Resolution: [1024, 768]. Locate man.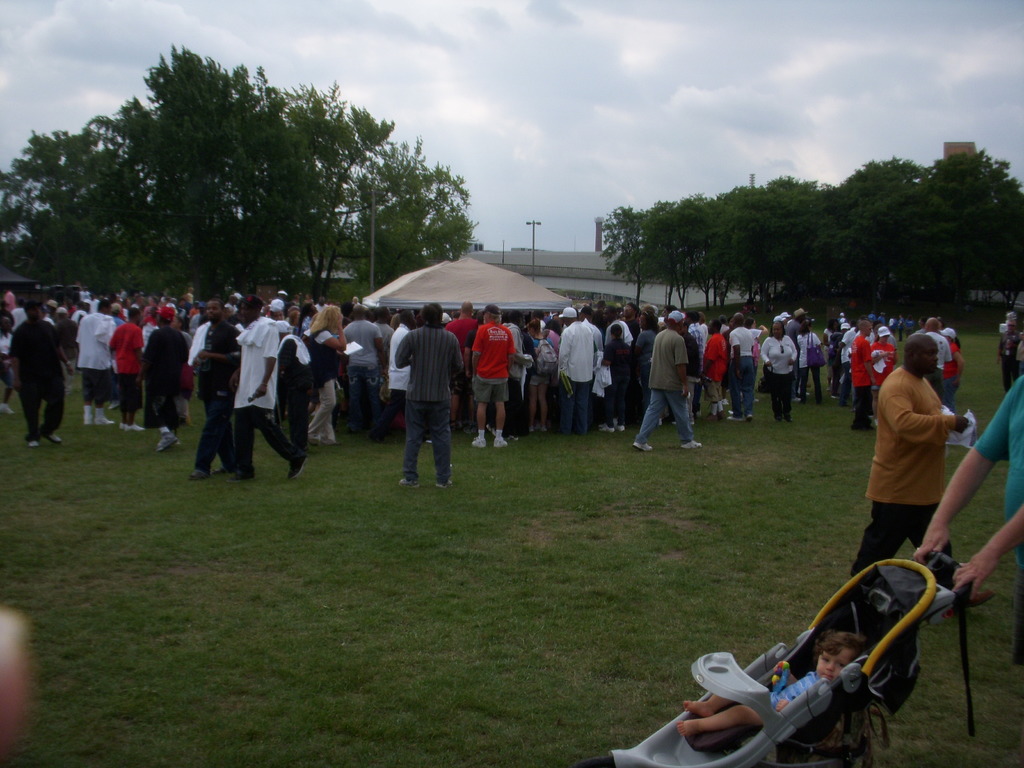
locate(340, 305, 389, 441).
